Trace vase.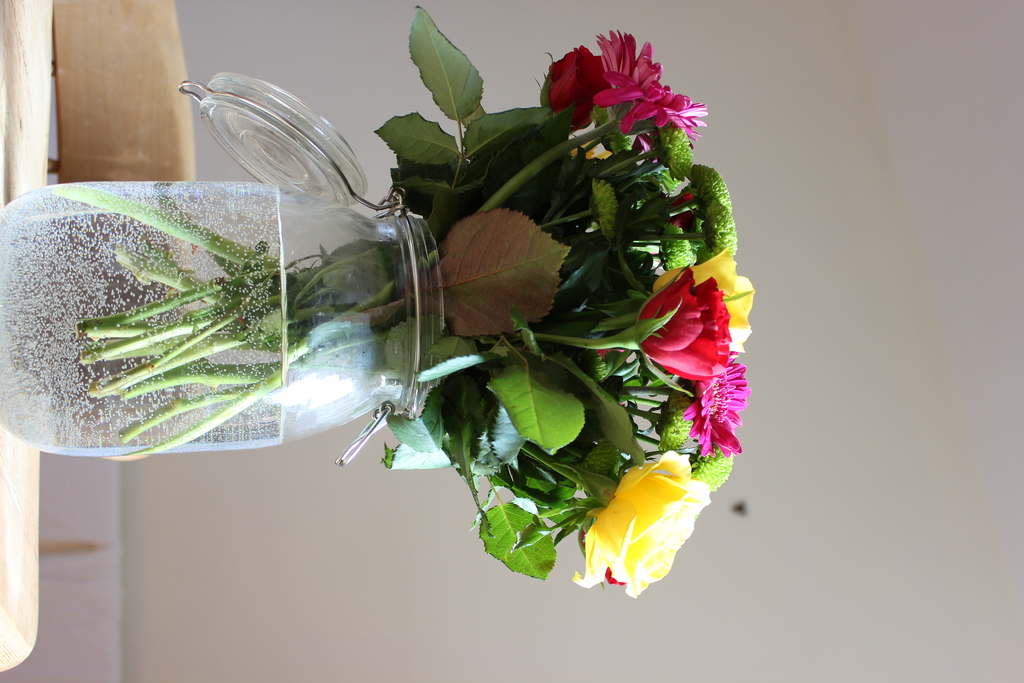
Traced to box(0, 68, 444, 459).
